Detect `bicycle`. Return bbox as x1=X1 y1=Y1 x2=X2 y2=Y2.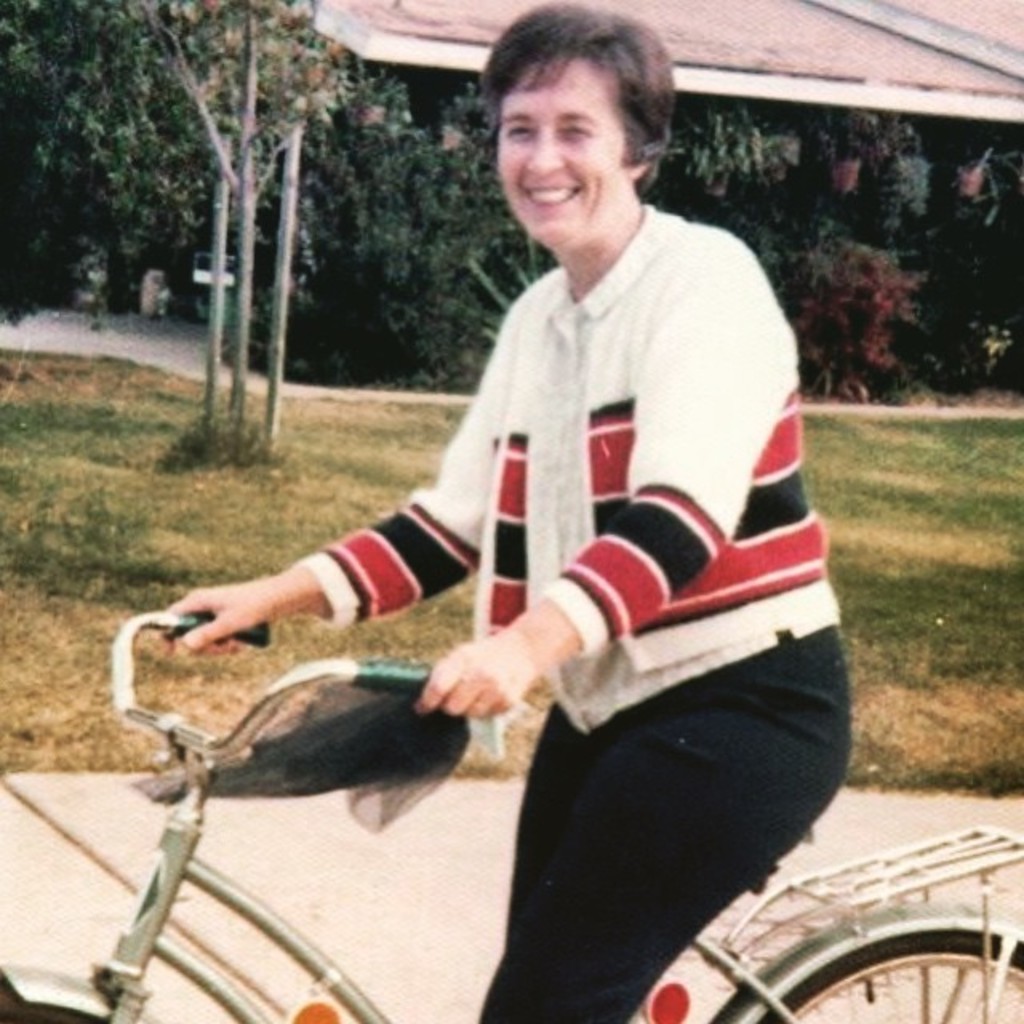
x1=0 y1=616 x2=1022 y2=1022.
